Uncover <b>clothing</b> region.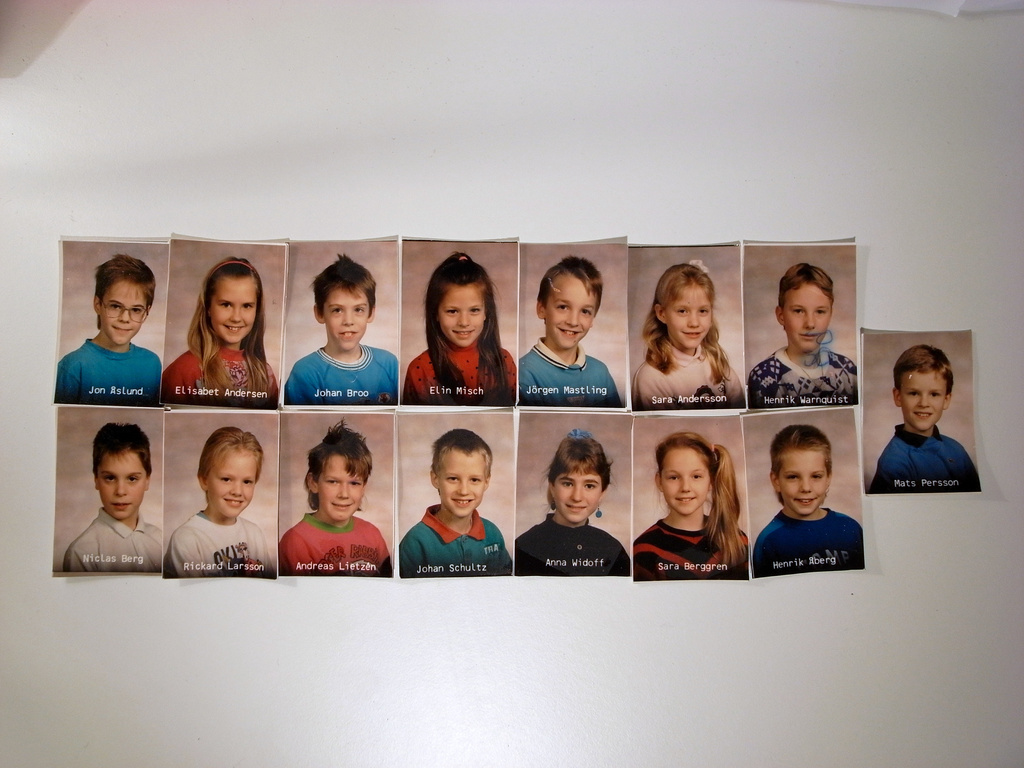
Uncovered: 855 421 979 490.
